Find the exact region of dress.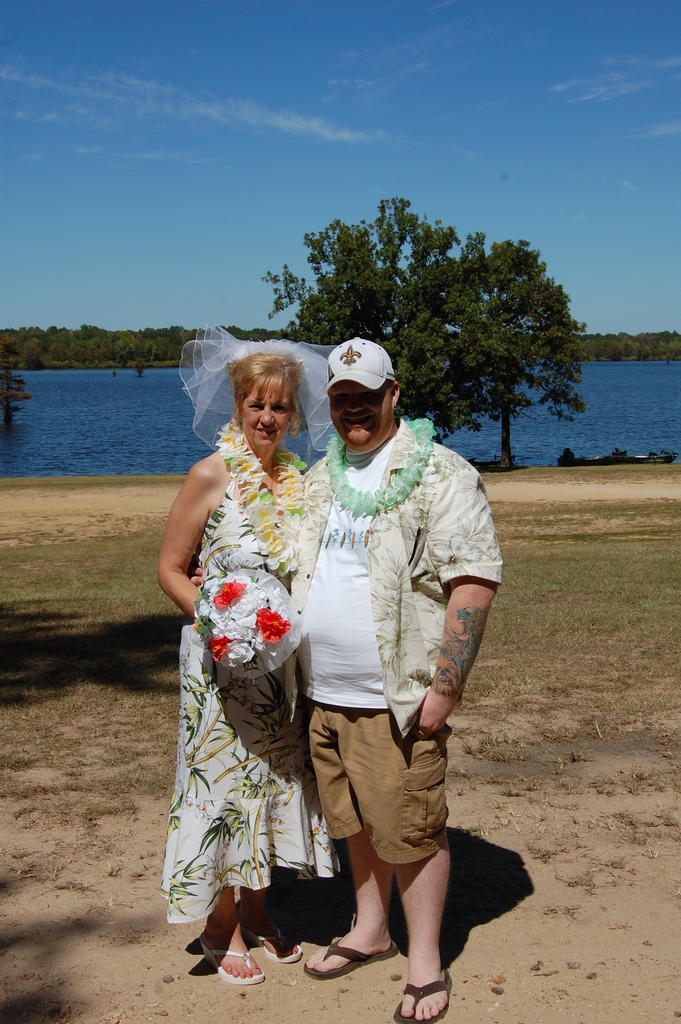
Exact region: box(158, 393, 335, 920).
